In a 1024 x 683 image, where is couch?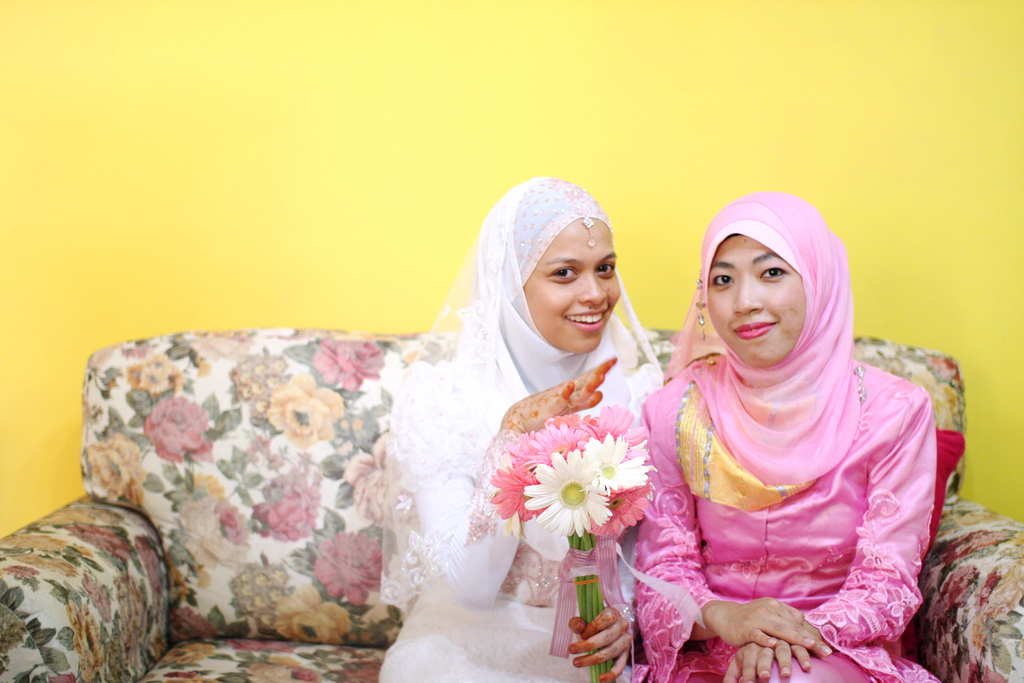
pyautogui.locateOnScreen(0, 327, 1023, 682).
